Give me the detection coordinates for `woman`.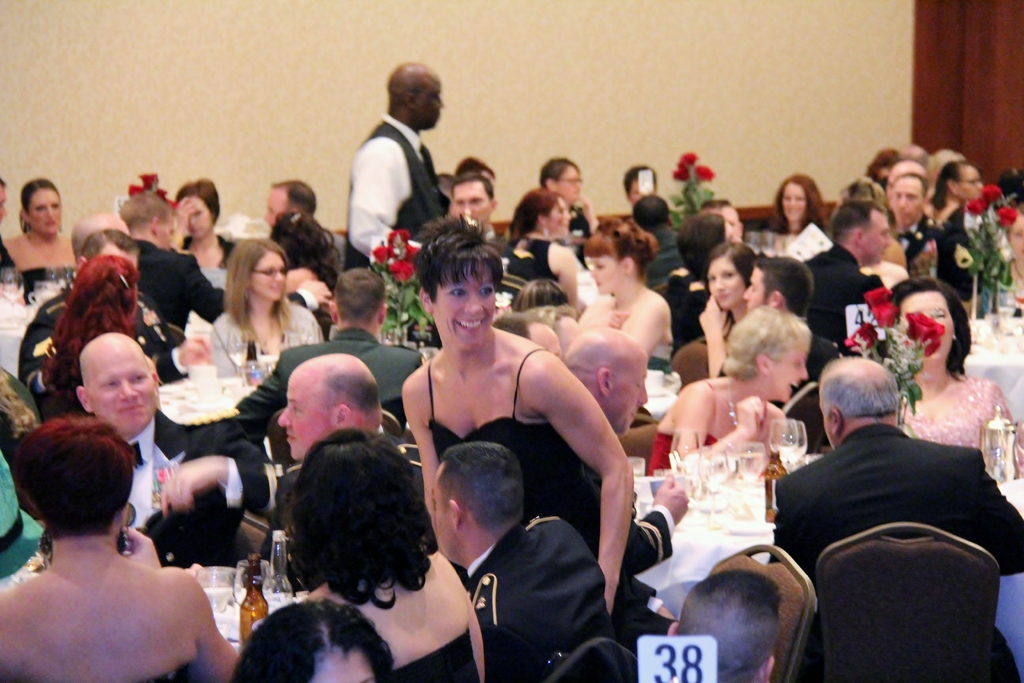
box(270, 211, 341, 308).
